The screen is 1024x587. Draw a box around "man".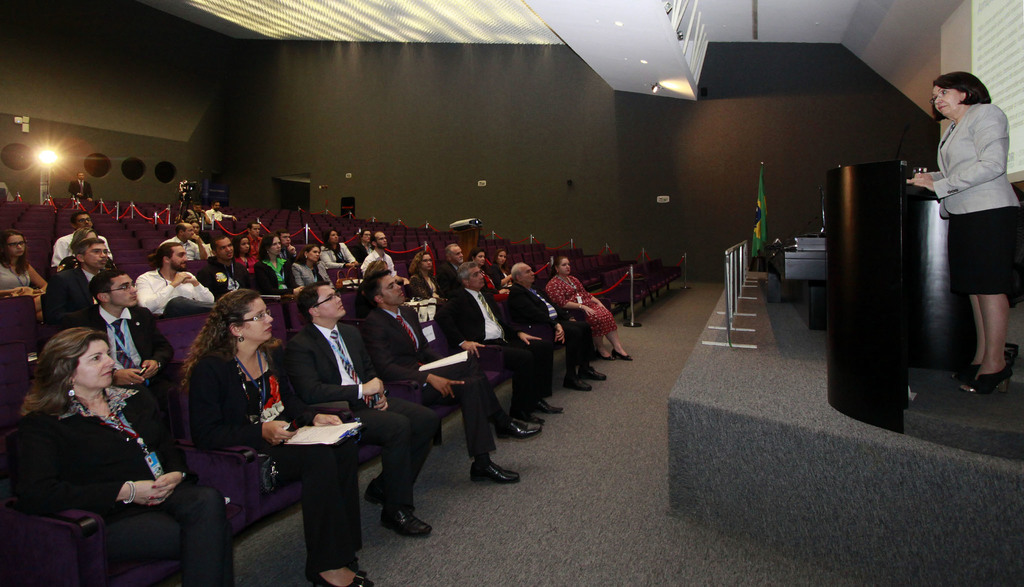
detection(195, 236, 253, 299).
